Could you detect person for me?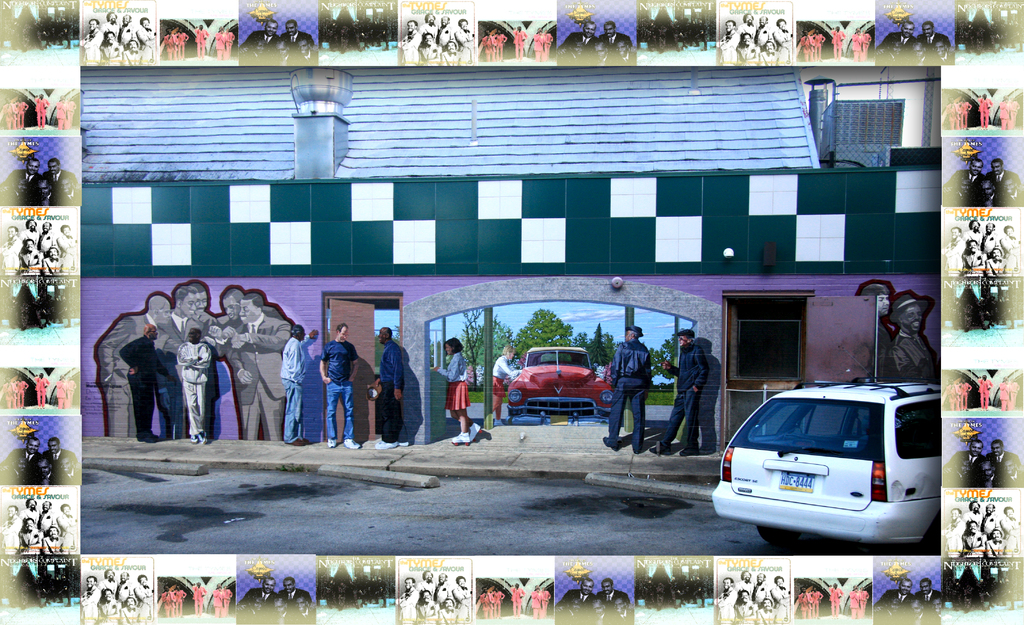
Detection result: (x1=314, y1=317, x2=352, y2=451).
